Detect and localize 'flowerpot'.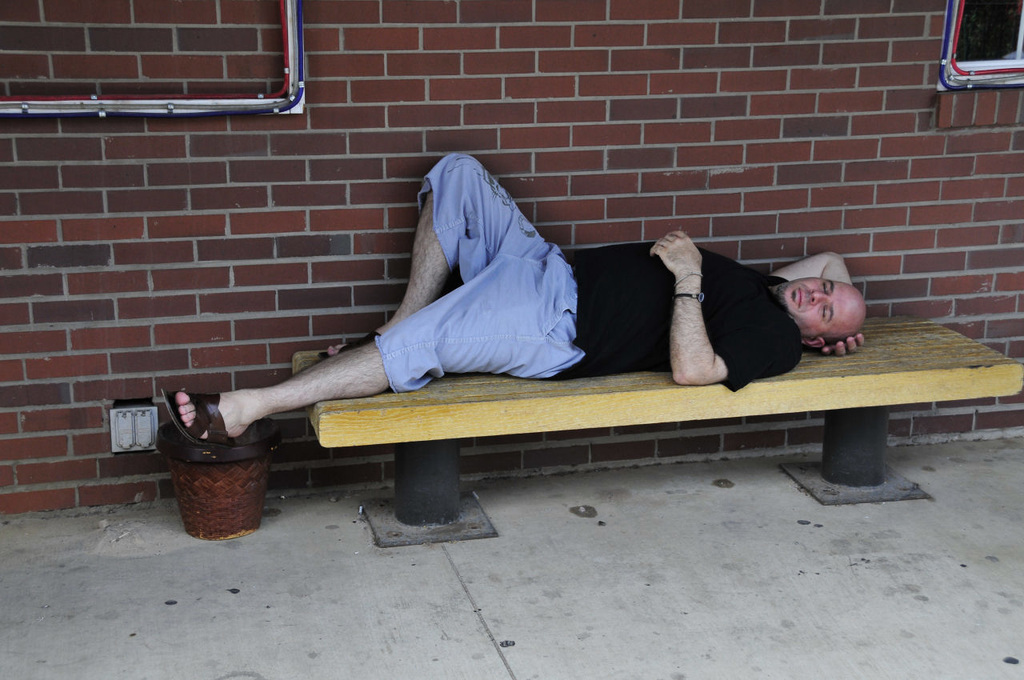
Localized at crop(176, 434, 273, 537).
